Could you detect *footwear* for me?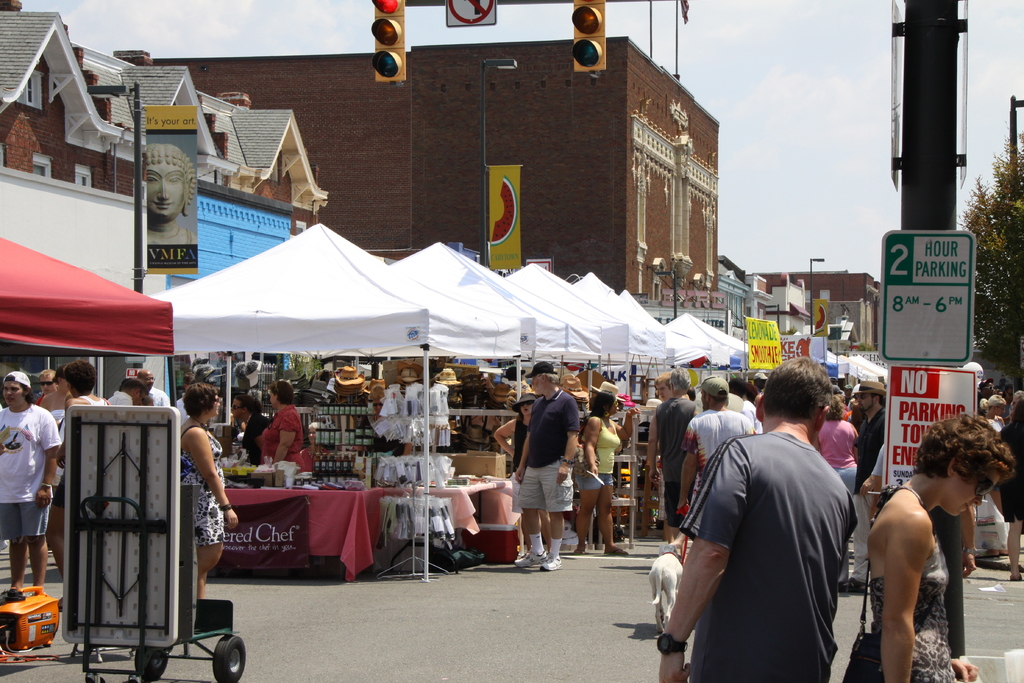
Detection result: x1=572, y1=545, x2=585, y2=554.
